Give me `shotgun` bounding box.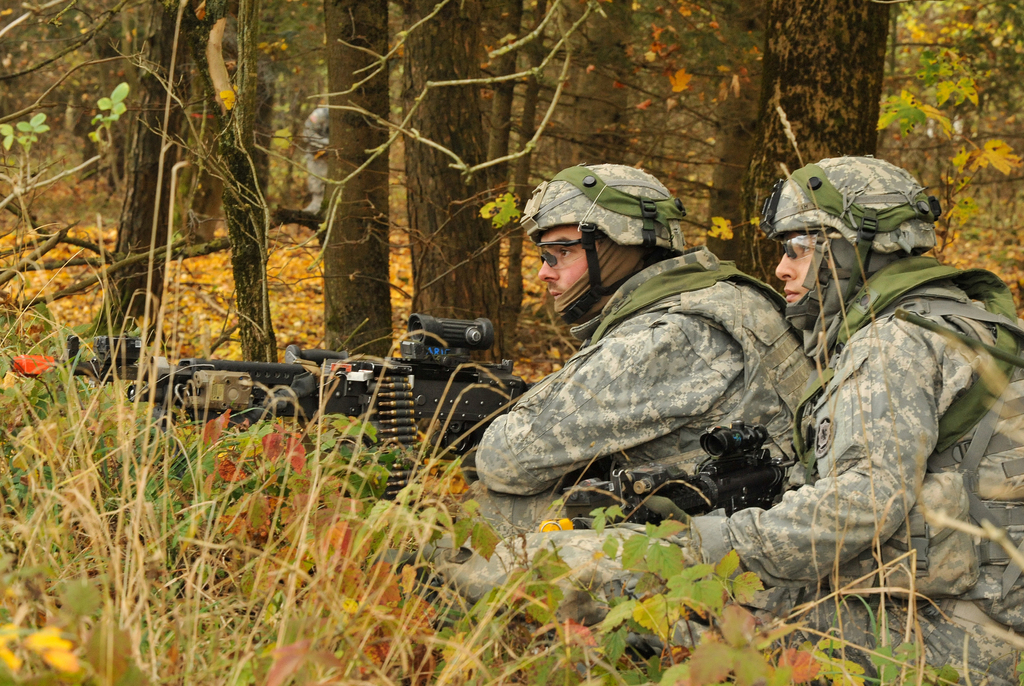
bbox=[563, 418, 796, 663].
